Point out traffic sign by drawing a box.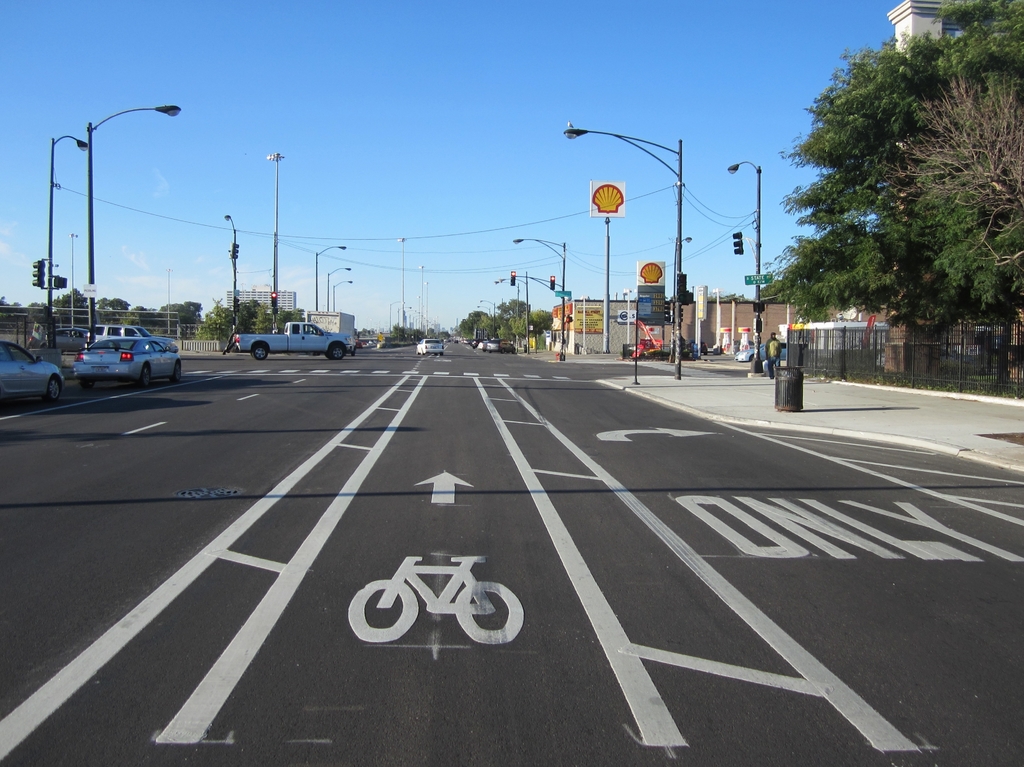
<box>344,551,522,648</box>.
